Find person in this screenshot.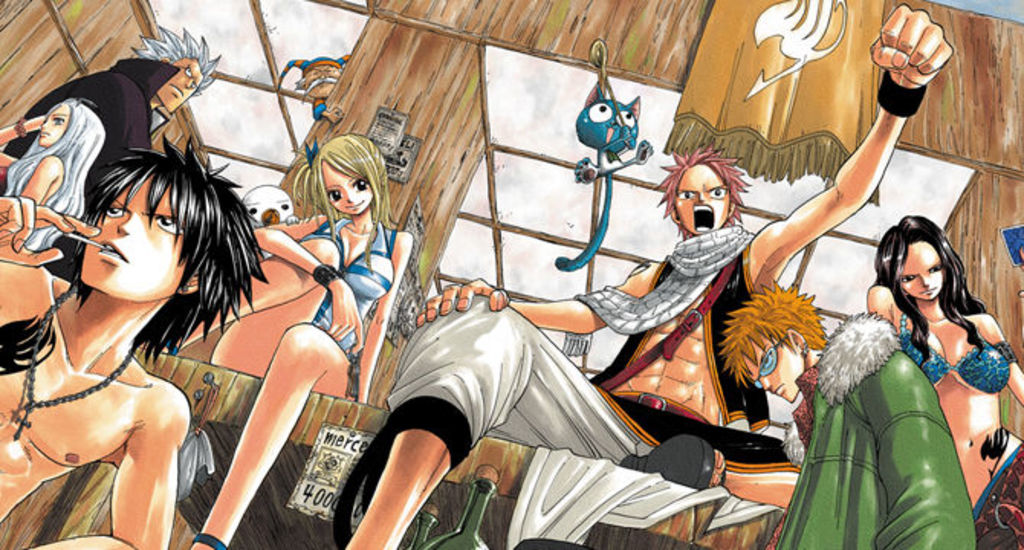
The bounding box for person is BBox(864, 217, 1022, 548).
